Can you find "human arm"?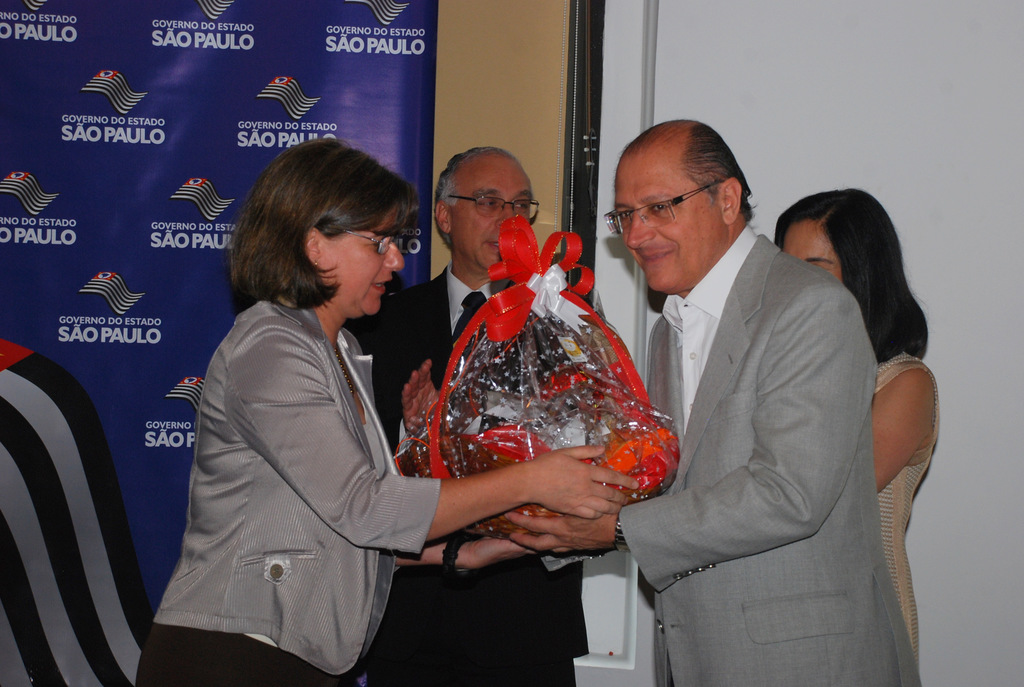
Yes, bounding box: BBox(372, 284, 447, 464).
